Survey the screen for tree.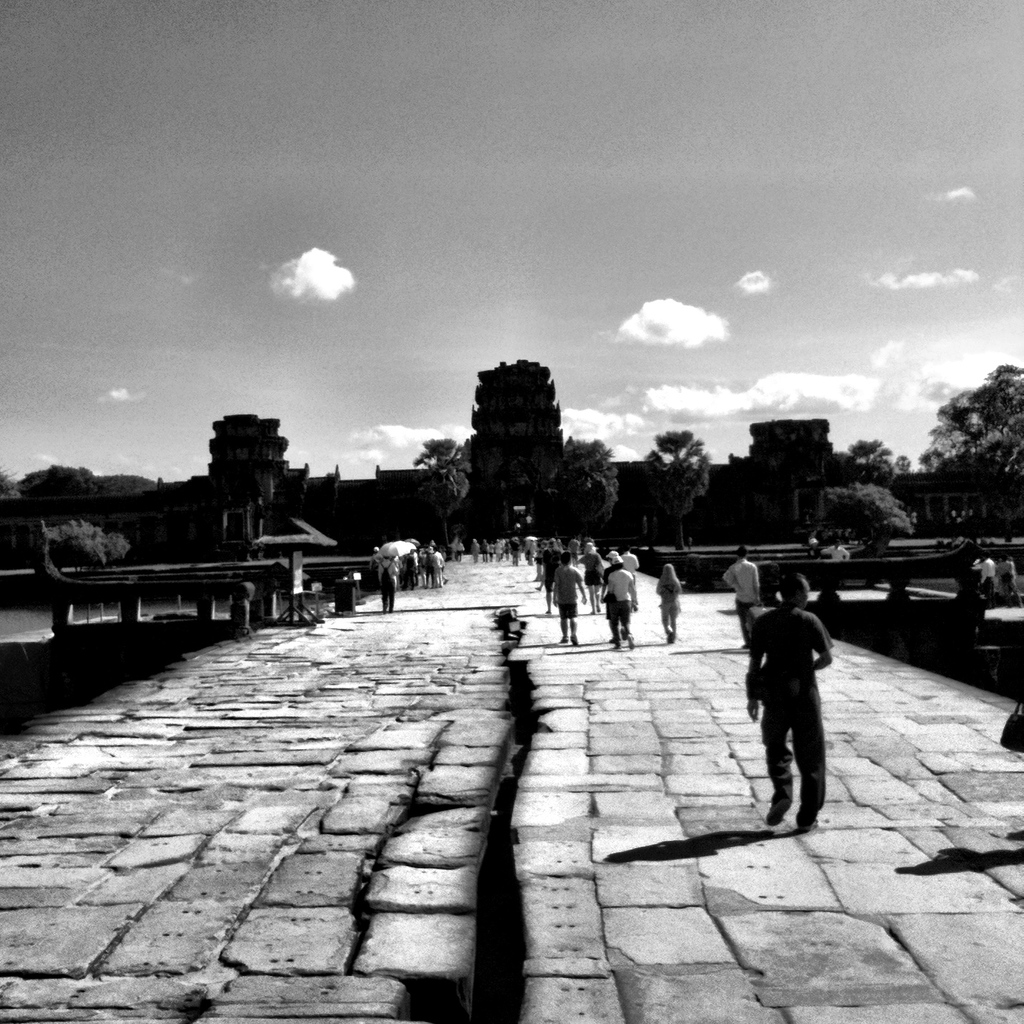
Survey found: <region>631, 419, 724, 544</region>.
